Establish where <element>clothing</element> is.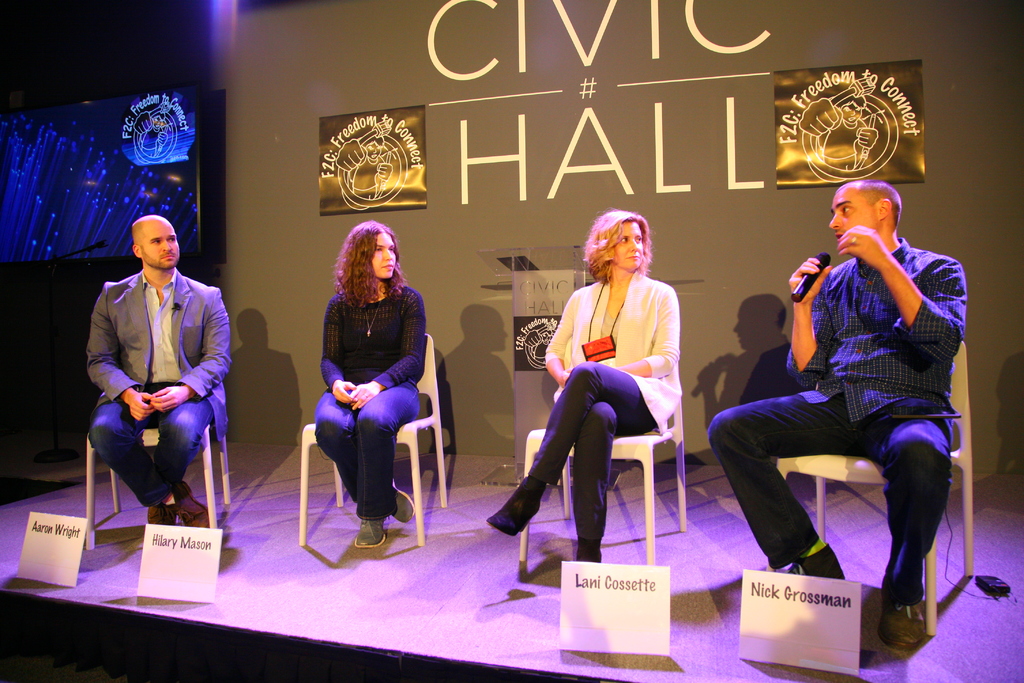
Established at <region>705, 234, 969, 603</region>.
